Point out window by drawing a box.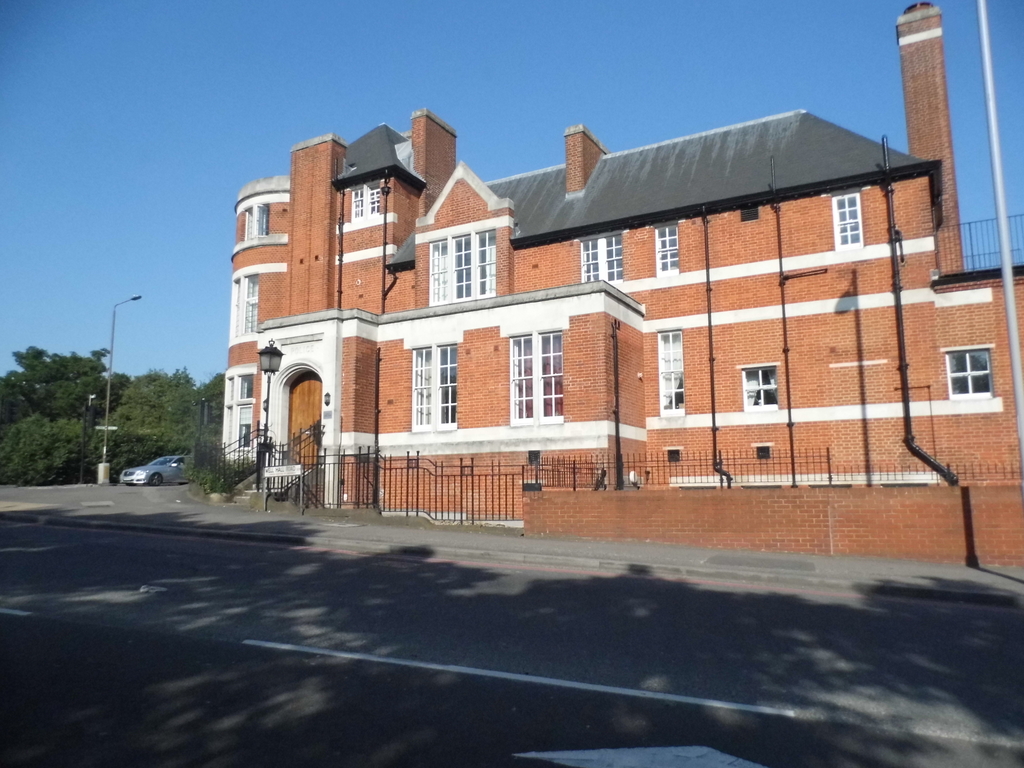
(741, 358, 801, 409).
